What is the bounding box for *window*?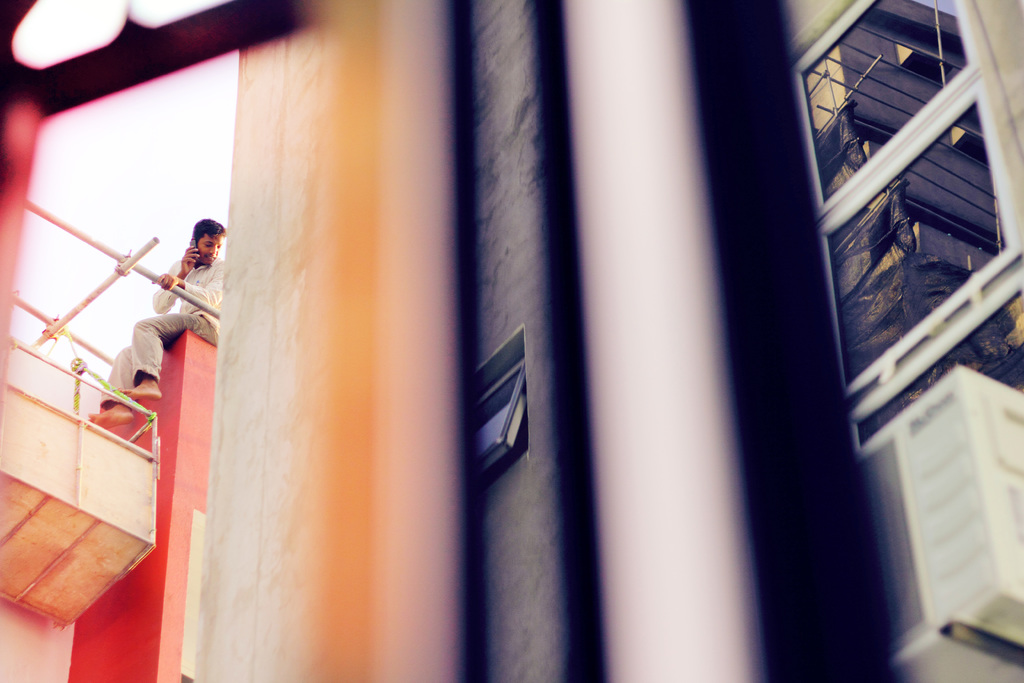
{"x1": 470, "y1": 331, "x2": 529, "y2": 490}.
